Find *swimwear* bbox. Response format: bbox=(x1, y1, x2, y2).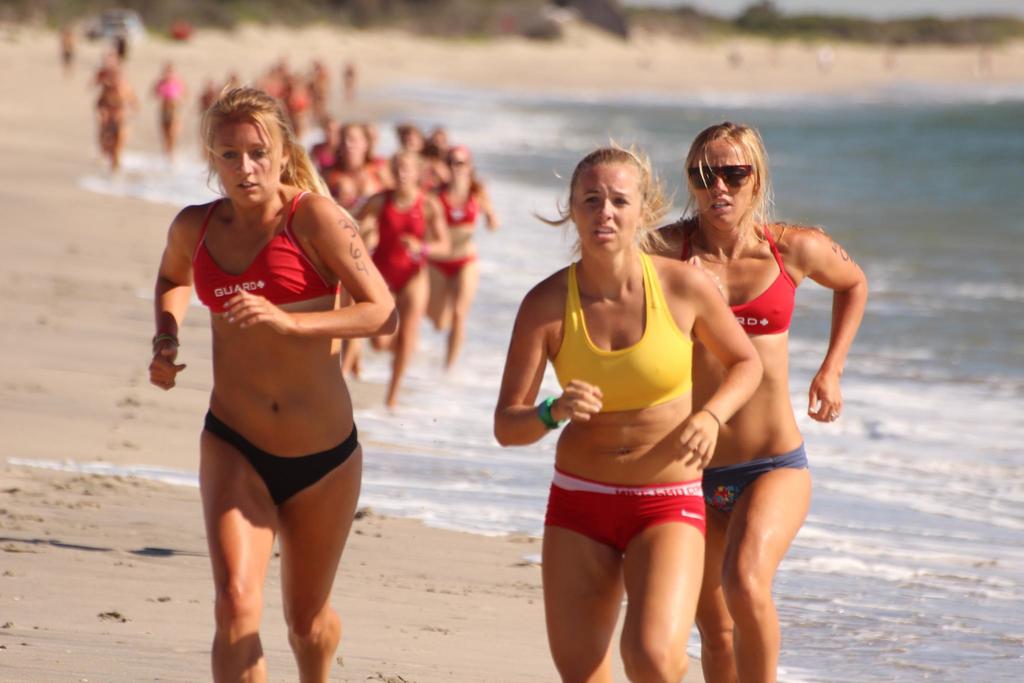
bbox=(371, 193, 433, 236).
